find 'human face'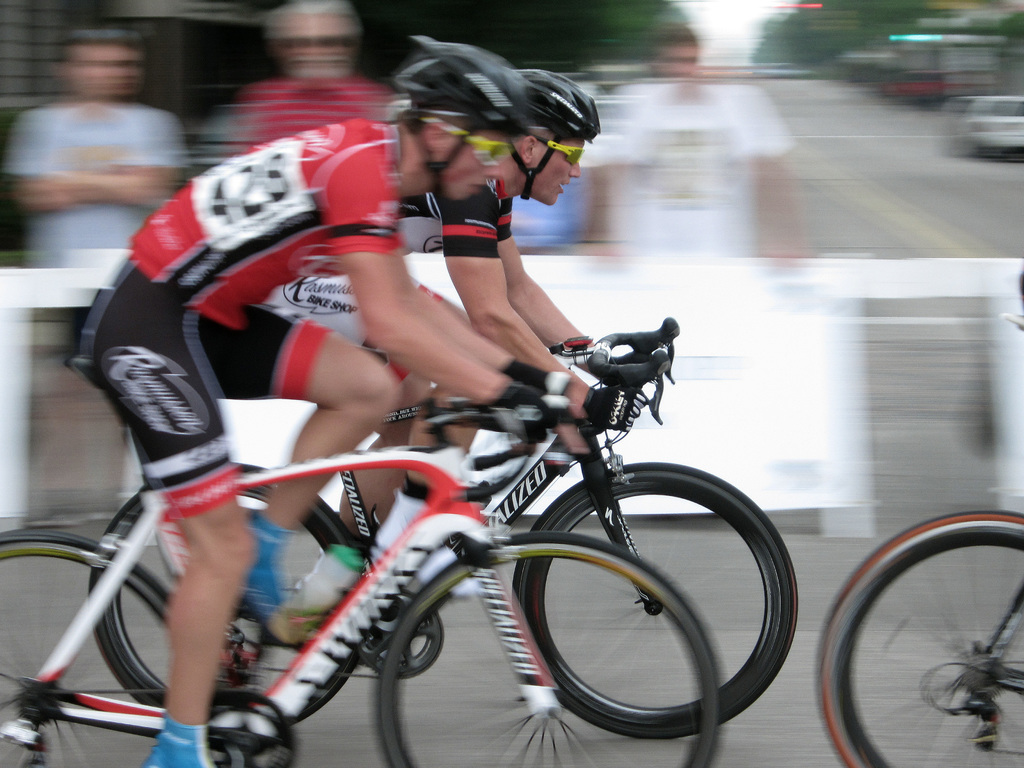
BBox(527, 140, 579, 204)
